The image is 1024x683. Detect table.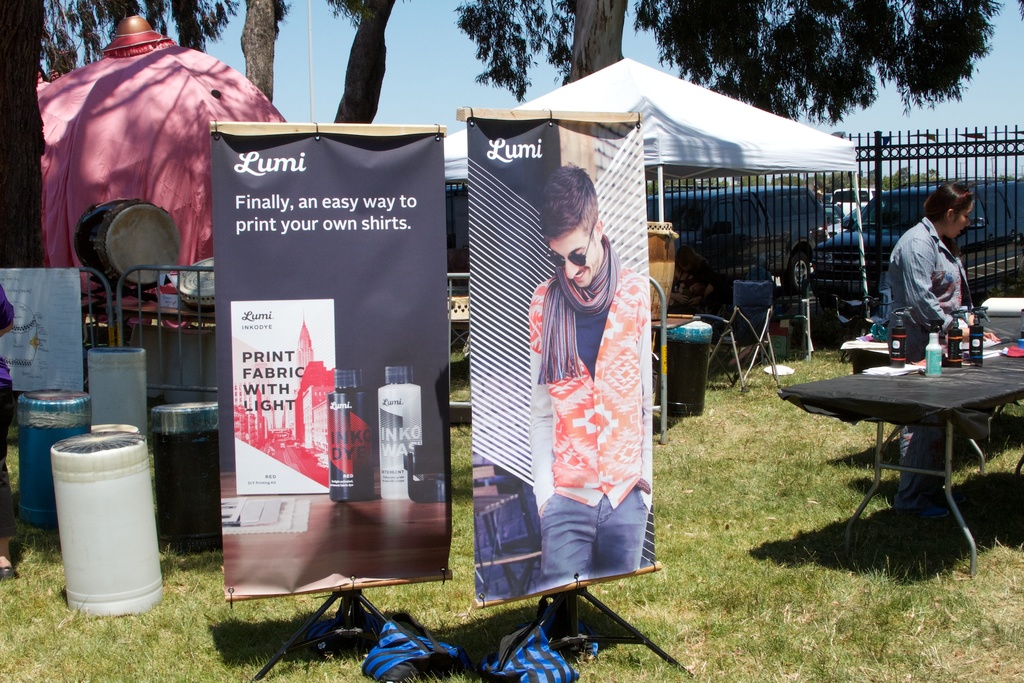
Detection: x1=662, y1=315, x2=715, y2=418.
